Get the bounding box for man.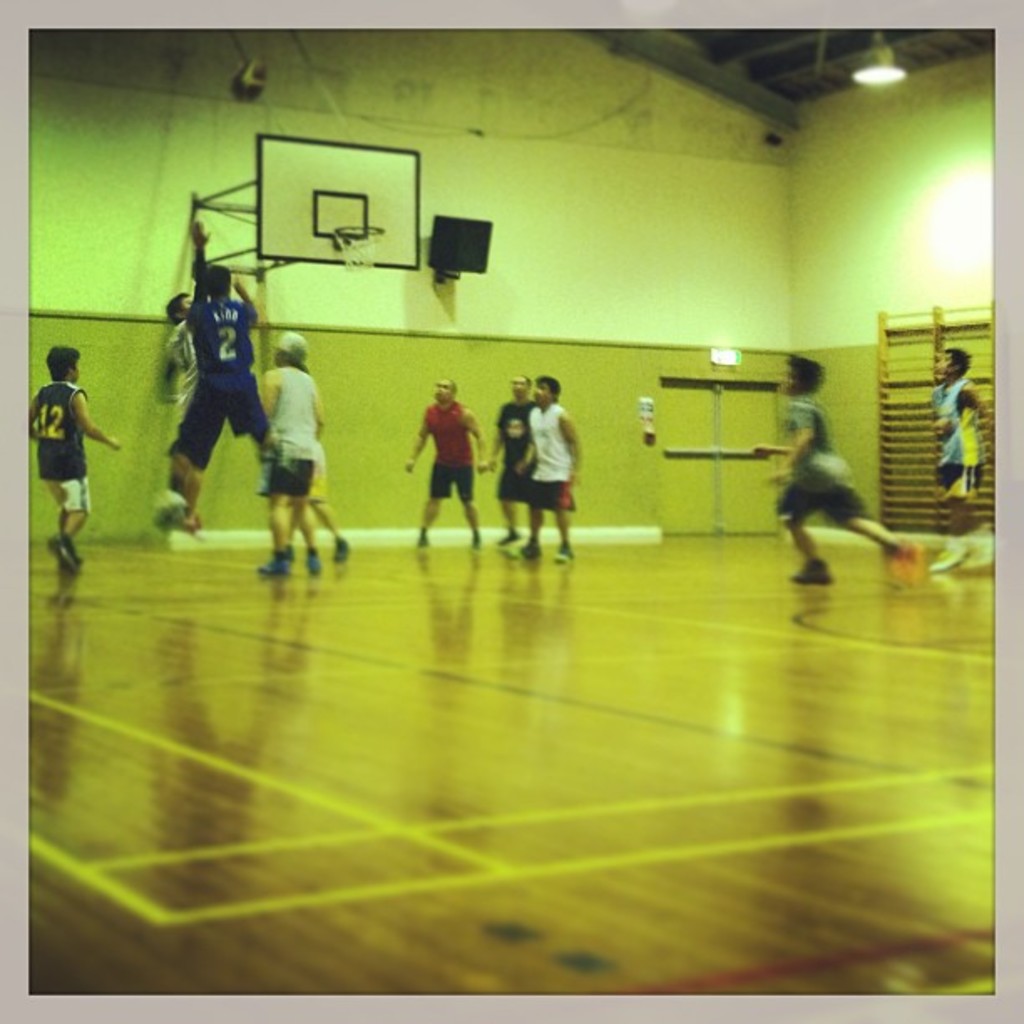
l=514, t=378, r=582, b=564.
